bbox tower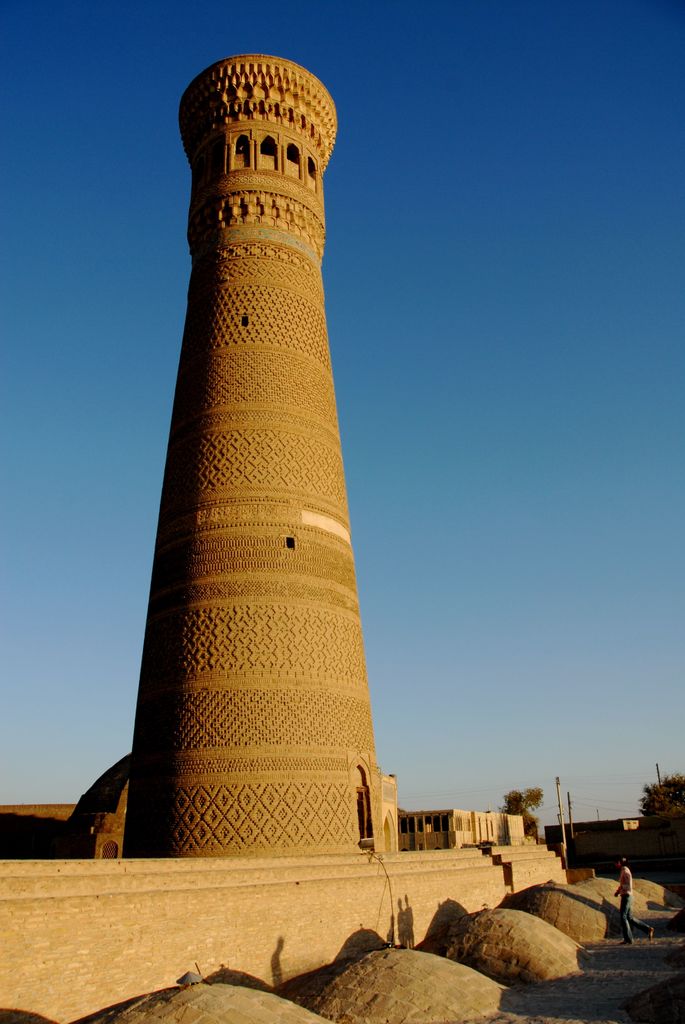
x1=54 y1=29 x2=498 y2=871
